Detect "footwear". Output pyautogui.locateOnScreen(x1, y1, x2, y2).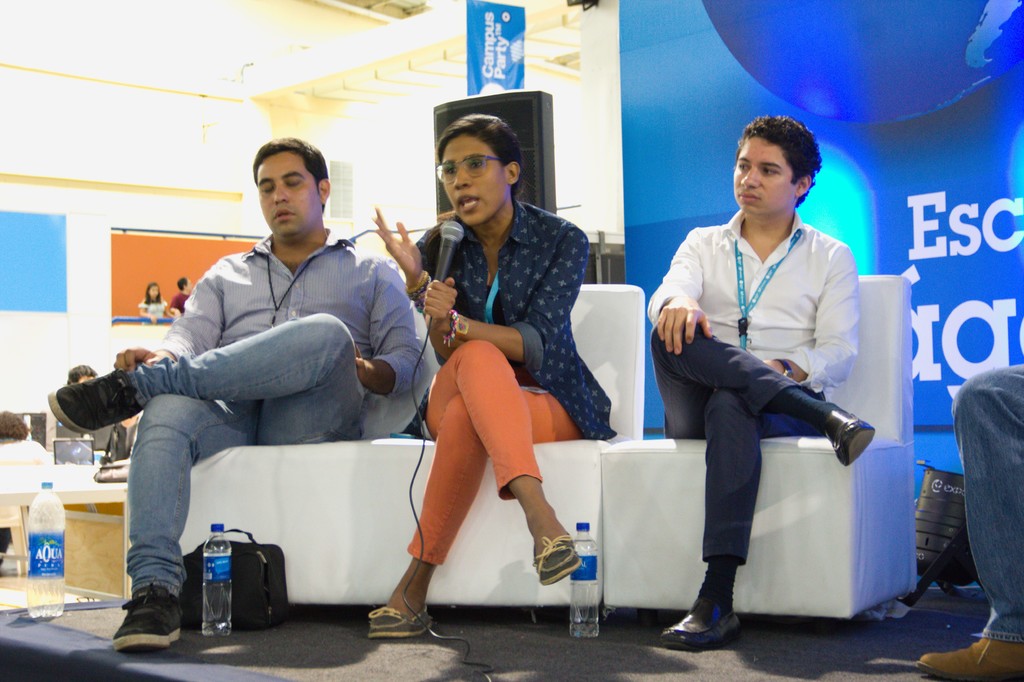
pyautogui.locateOnScreen(42, 364, 141, 432).
